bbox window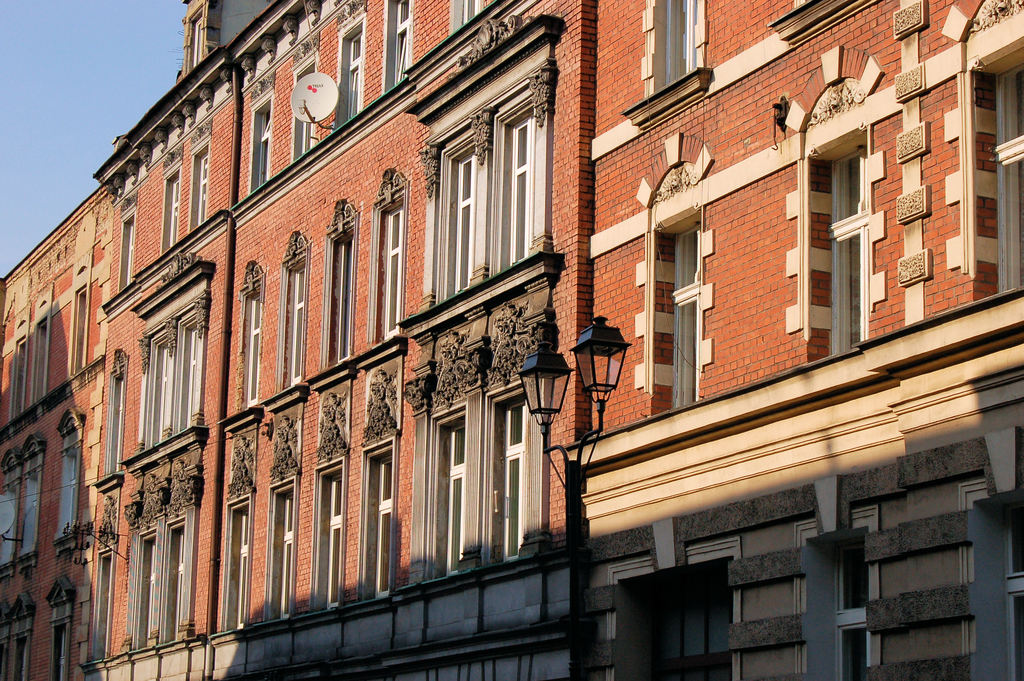
region(662, 0, 701, 85)
